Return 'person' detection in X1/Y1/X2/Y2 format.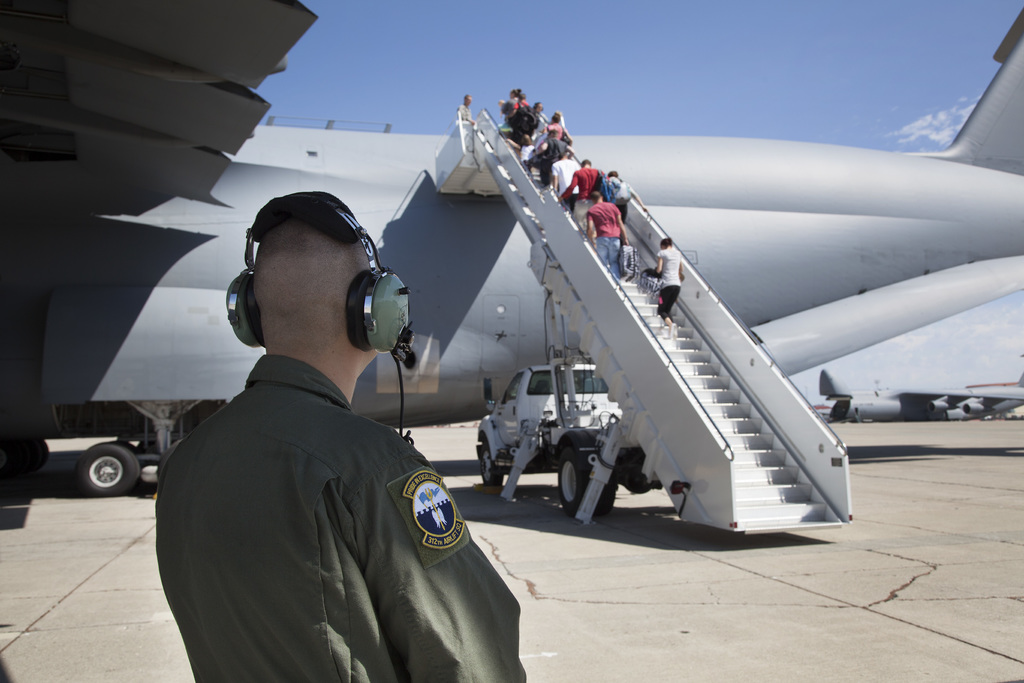
454/92/478/129.
